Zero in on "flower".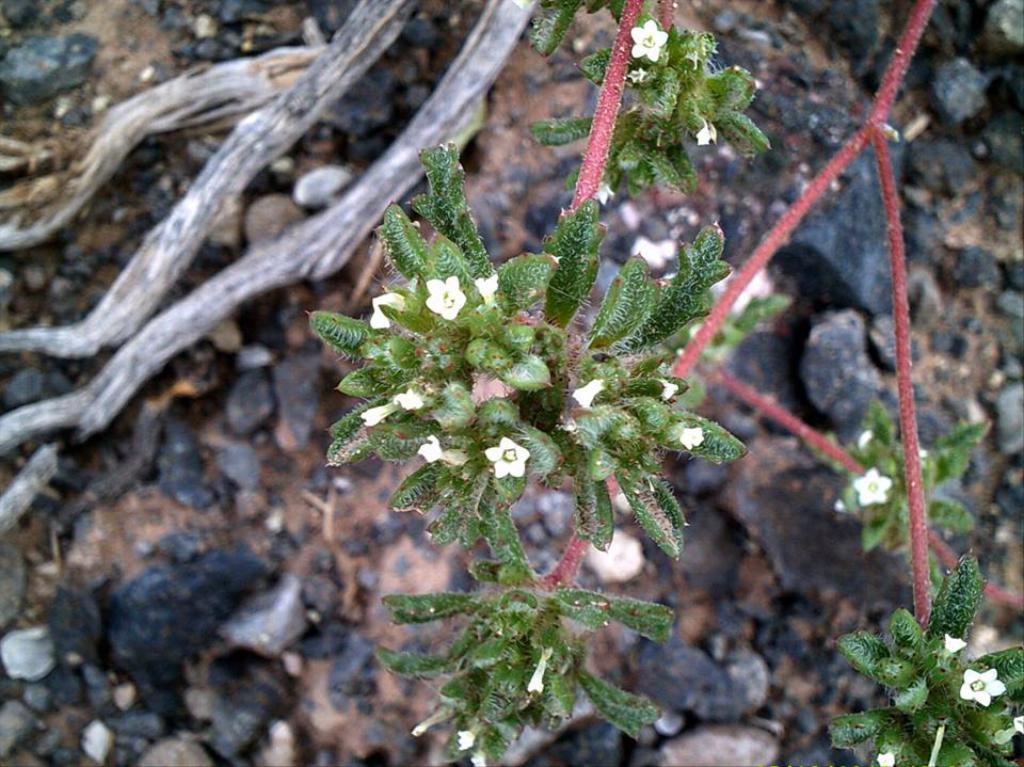
Zeroed in: detection(593, 183, 614, 203).
